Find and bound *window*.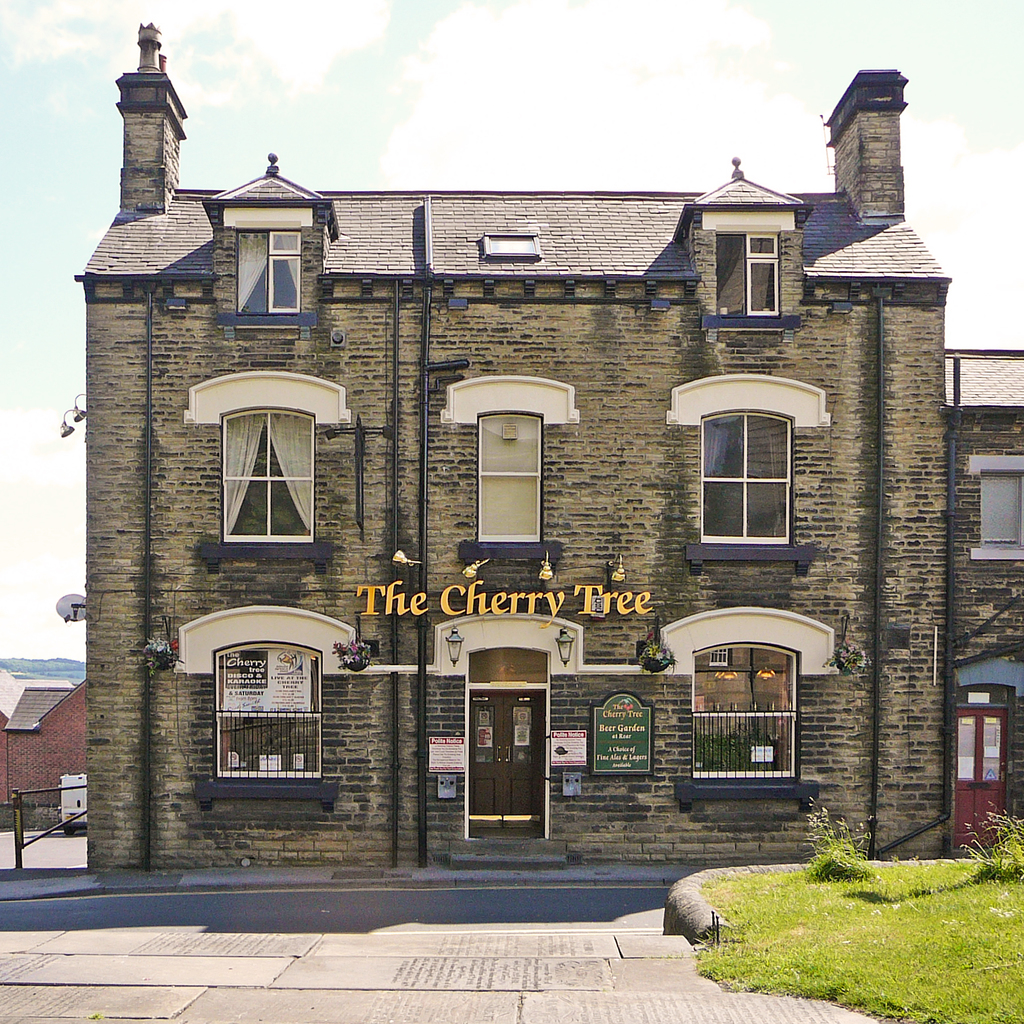
Bound: (x1=226, y1=410, x2=312, y2=543).
